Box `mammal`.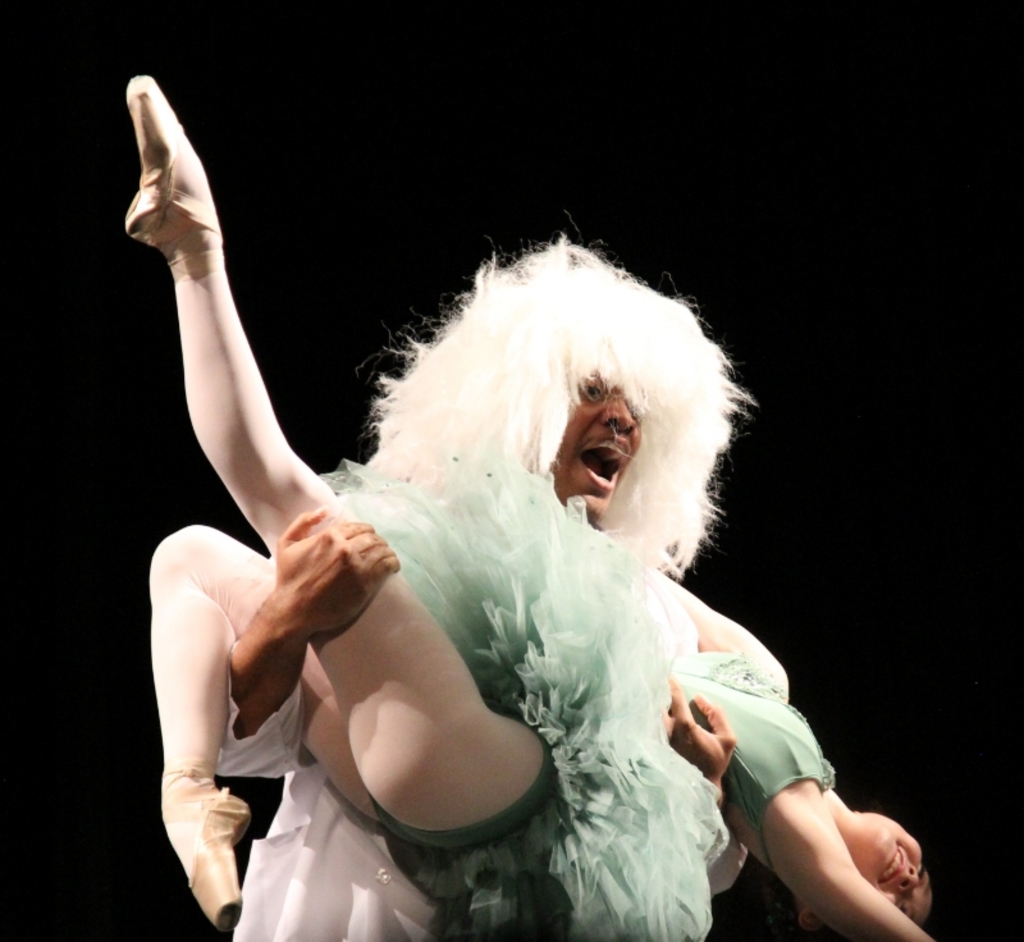
region(230, 212, 748, 941).
